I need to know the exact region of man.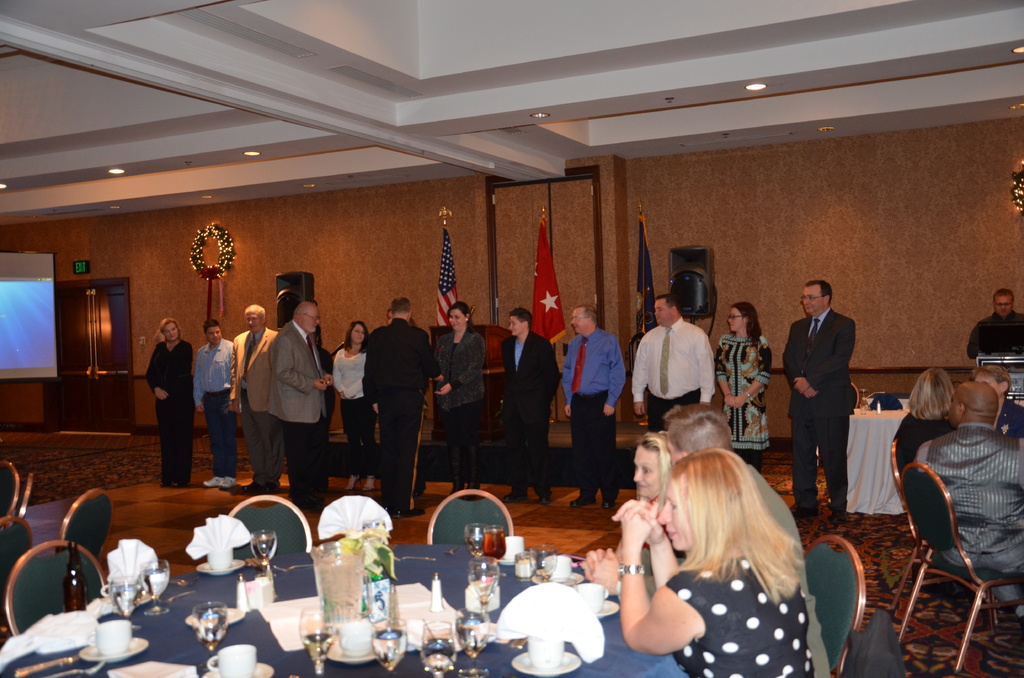
Region: region(630, 293, 717, 435).
